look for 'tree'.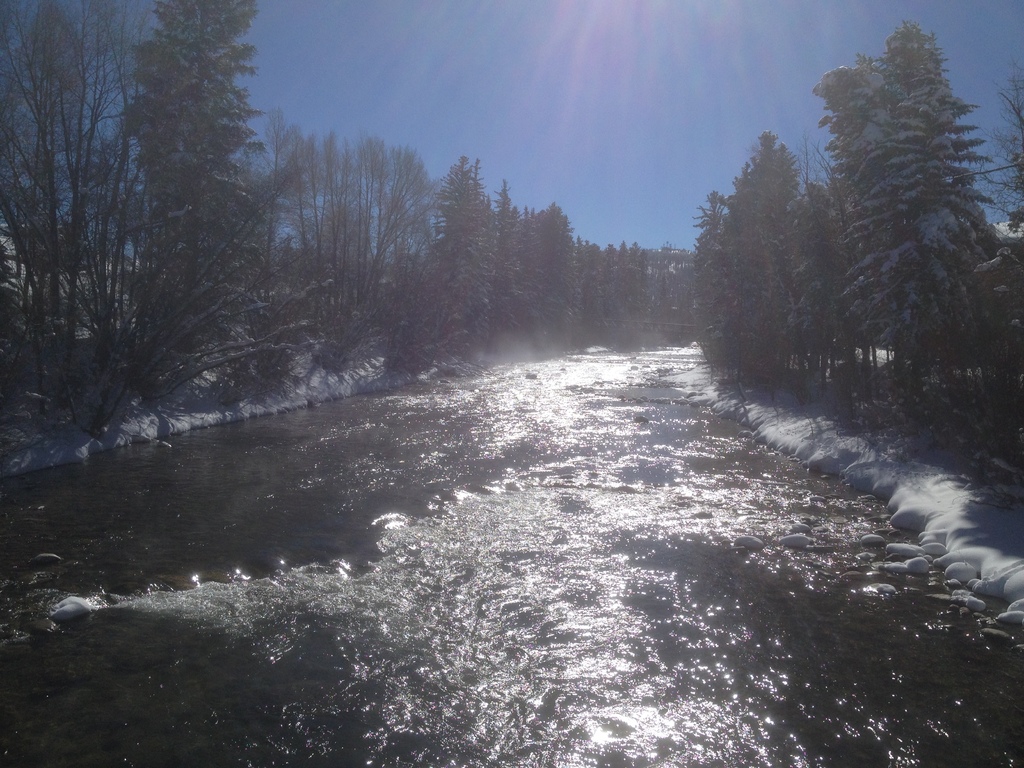
Found: (968,50,1023,454).
